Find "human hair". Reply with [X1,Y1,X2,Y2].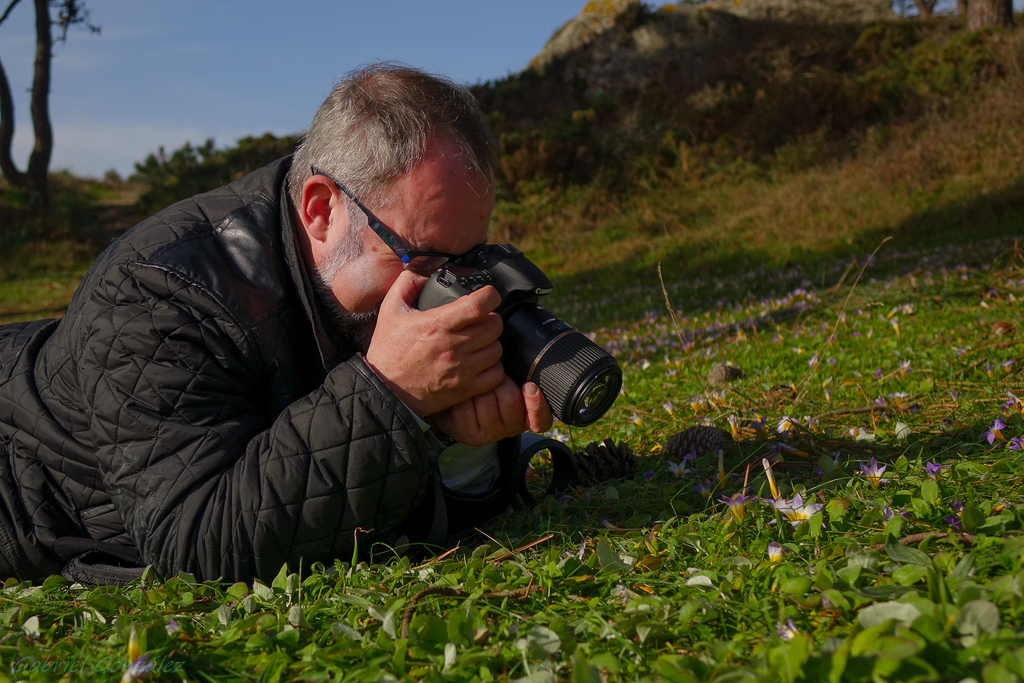
[280,72,490,222].
